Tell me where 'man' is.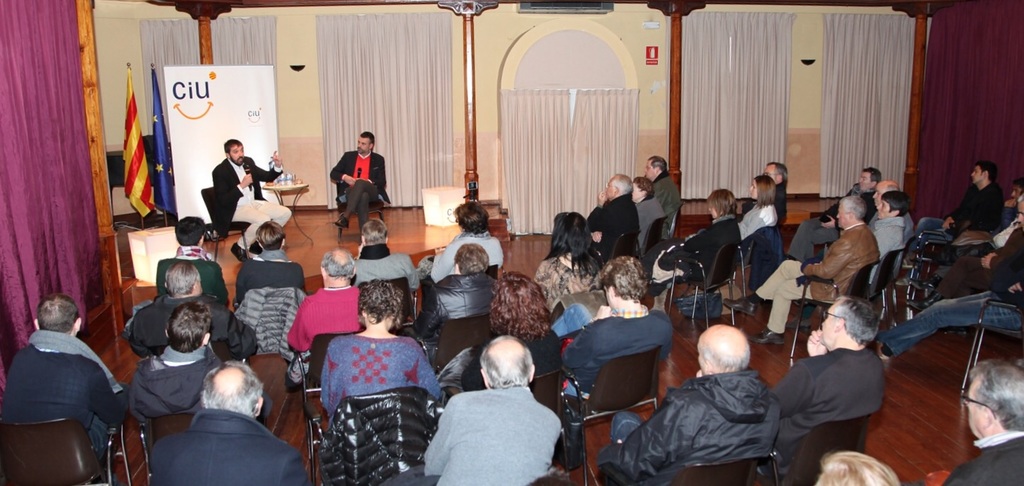
'man' is at select_region(130, 262, 259, 358).
